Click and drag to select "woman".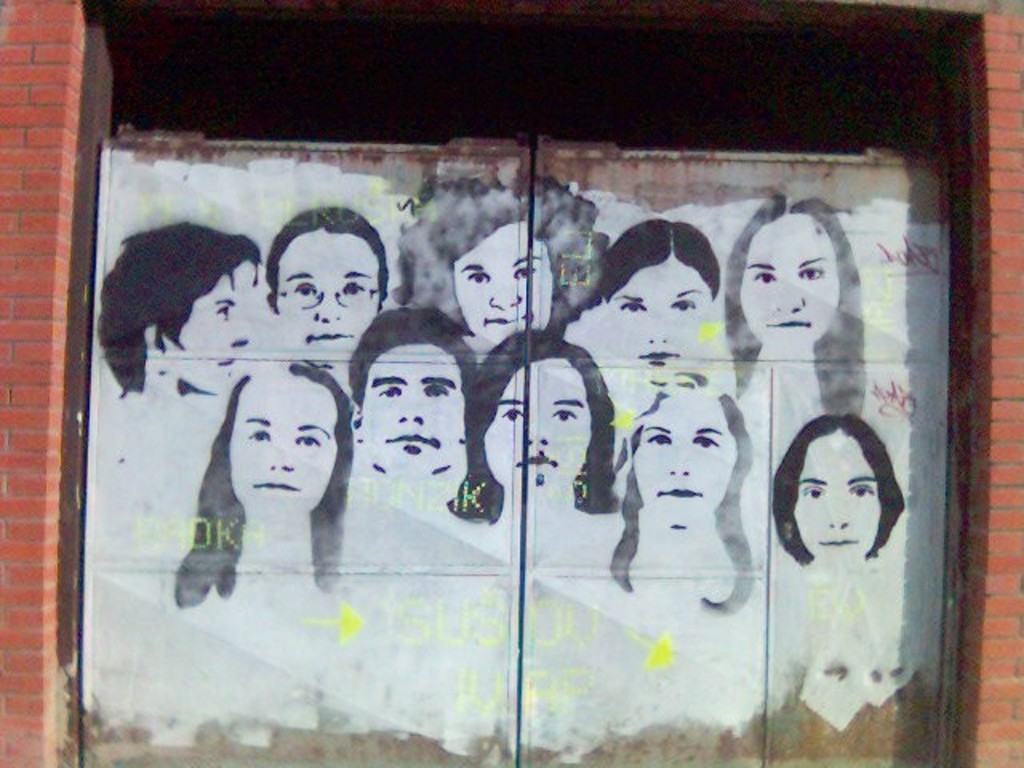
Selection: bbox=[606, 373, 758, 621].
